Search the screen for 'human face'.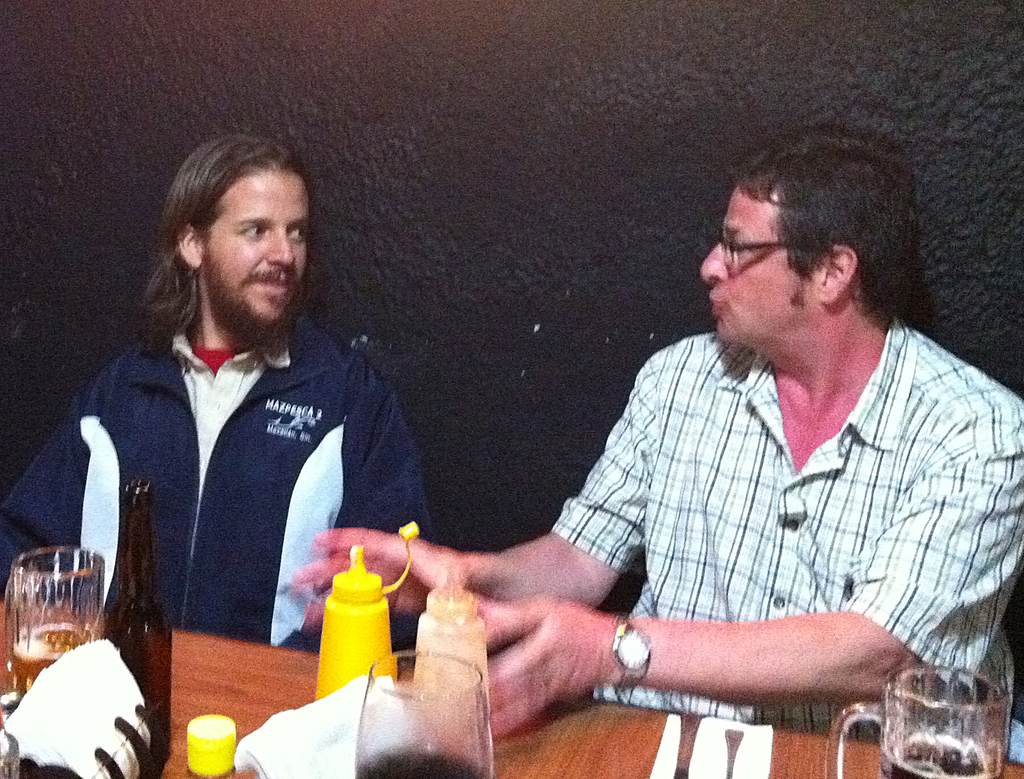
Found at locate(203, 168, 316, 328).
